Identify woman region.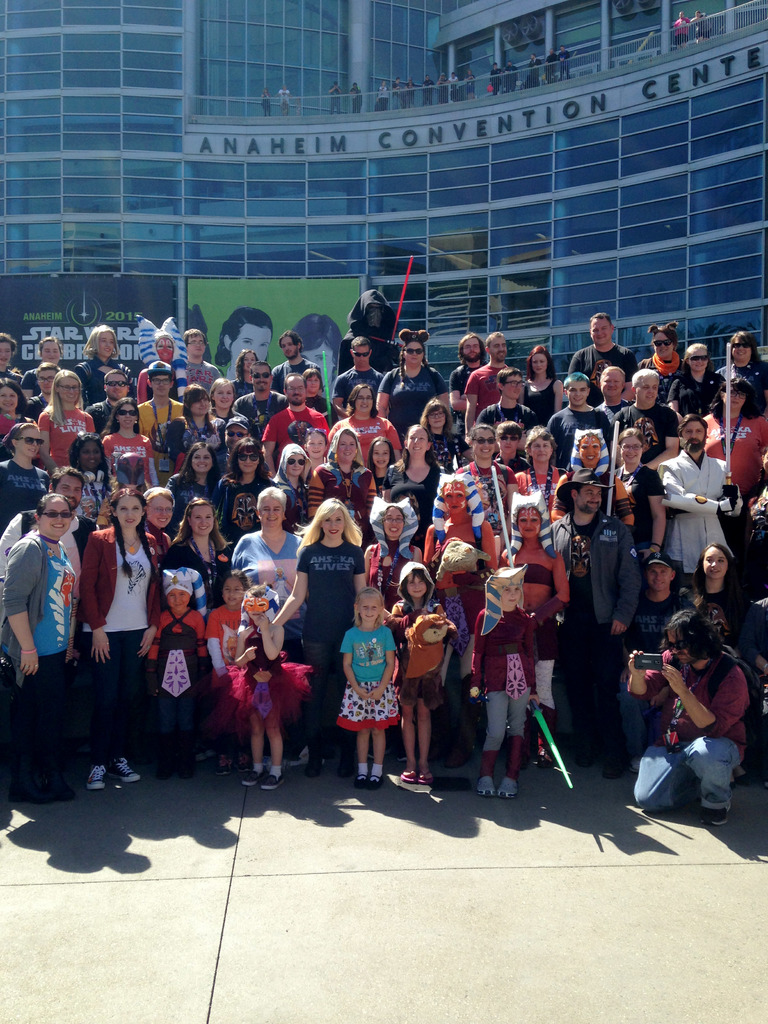
Region: (550,427,634,545).
